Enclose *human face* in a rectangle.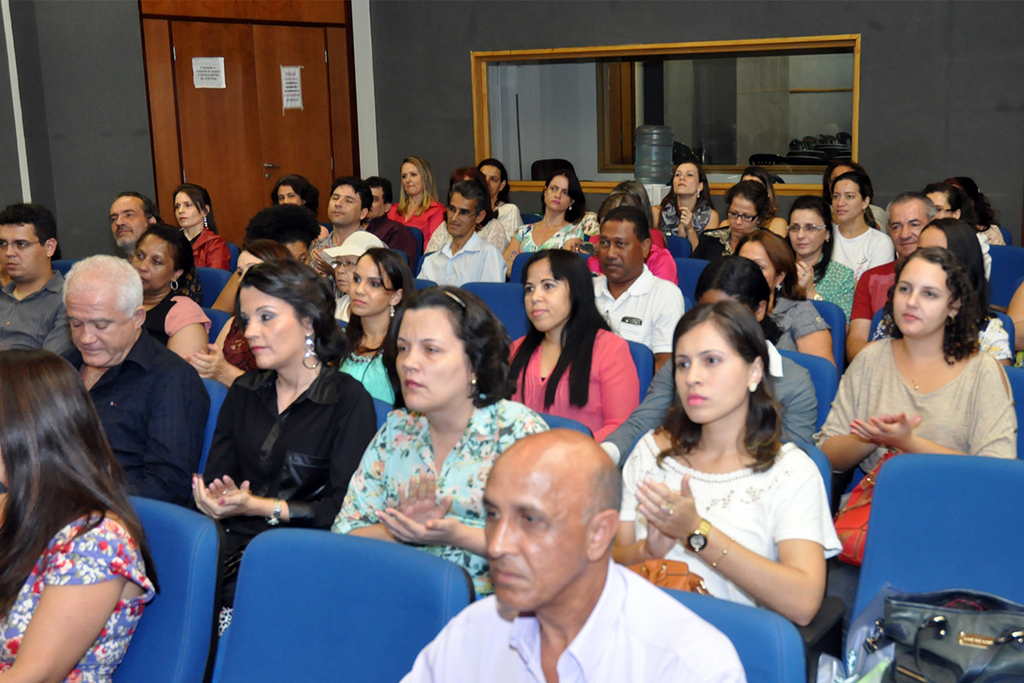
[108, 200, 151, 249].
